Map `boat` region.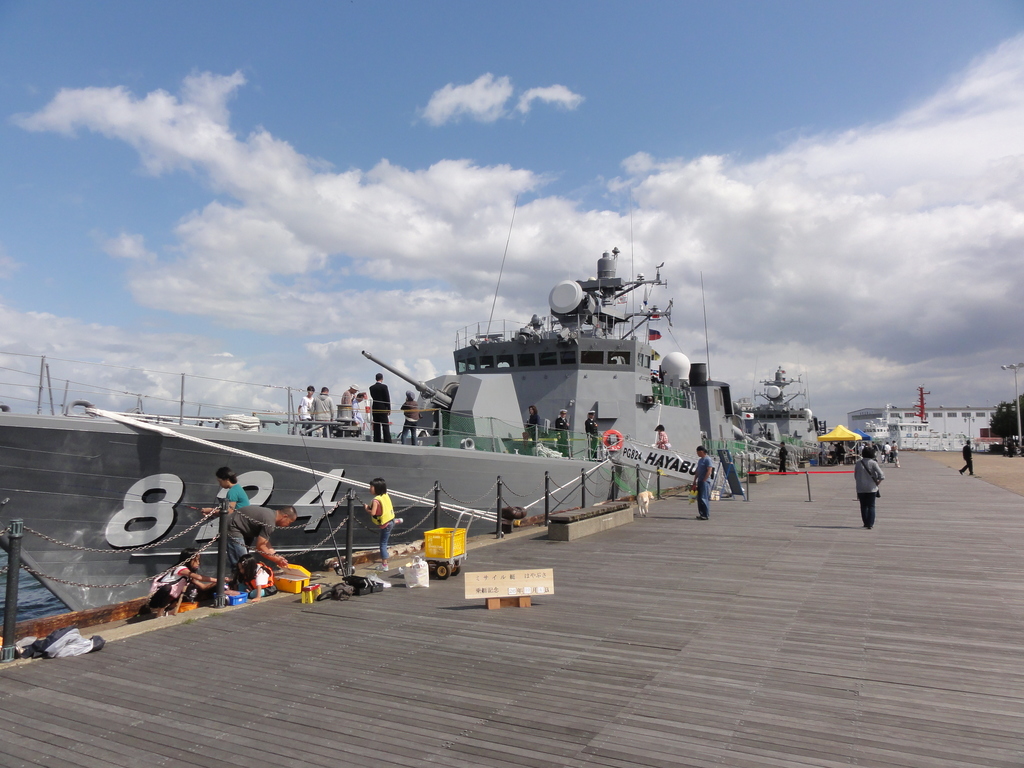
Mapped to locate(60, 213, 862, 565).
